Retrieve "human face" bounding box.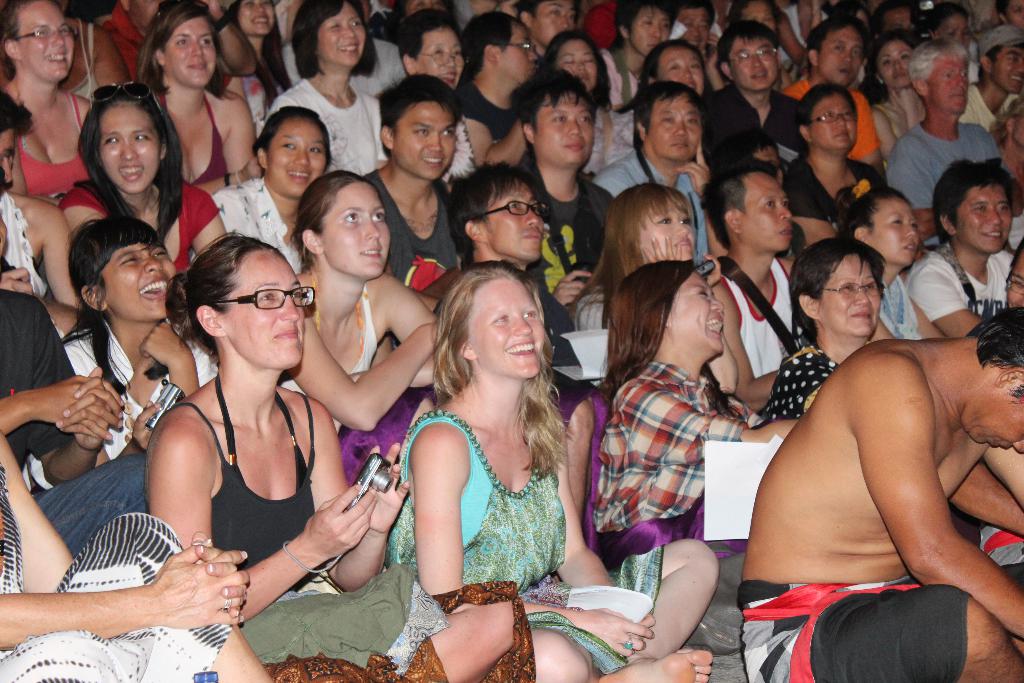
Bounding box: {"x1": 417, "y1": 28, "x2": 457, "y2": 85}.
